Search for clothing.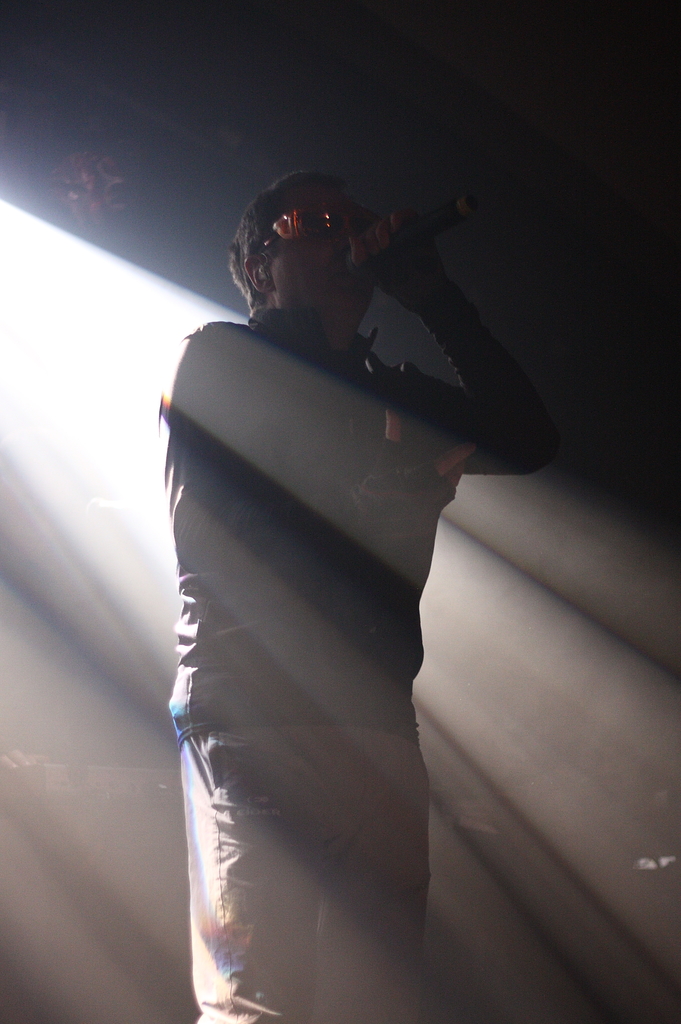
Found at l=133, t=264, r=523, b=988.
